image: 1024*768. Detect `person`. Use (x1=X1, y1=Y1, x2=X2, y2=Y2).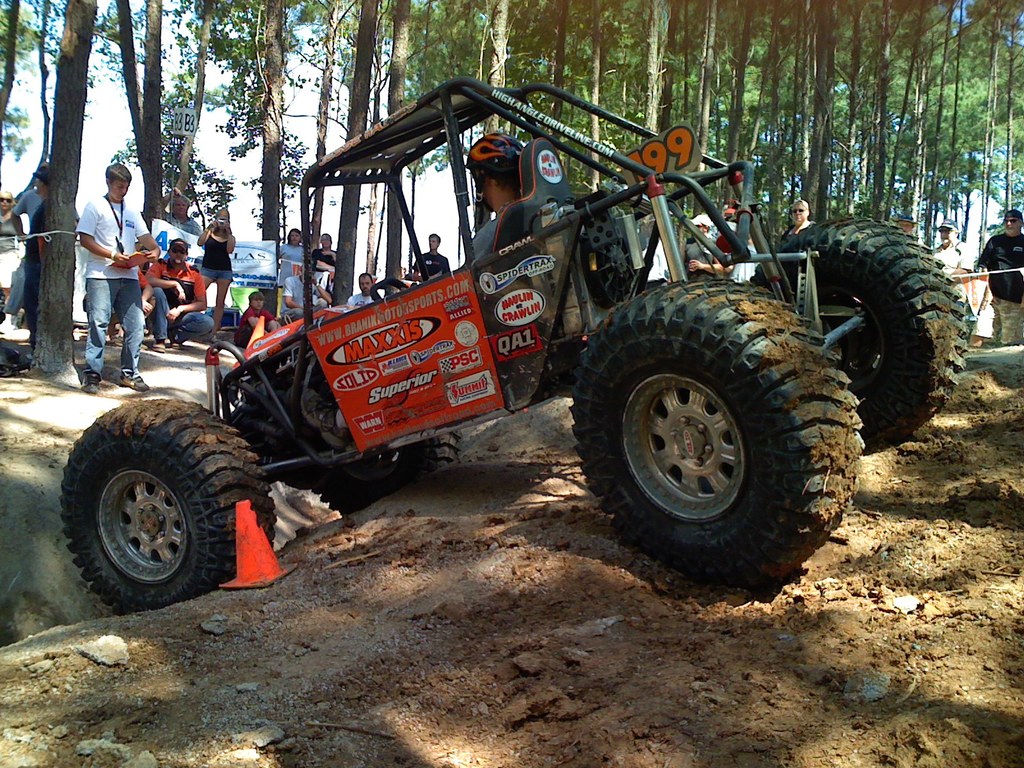
(x1=275, y1=223, x2=303, y2=291).
